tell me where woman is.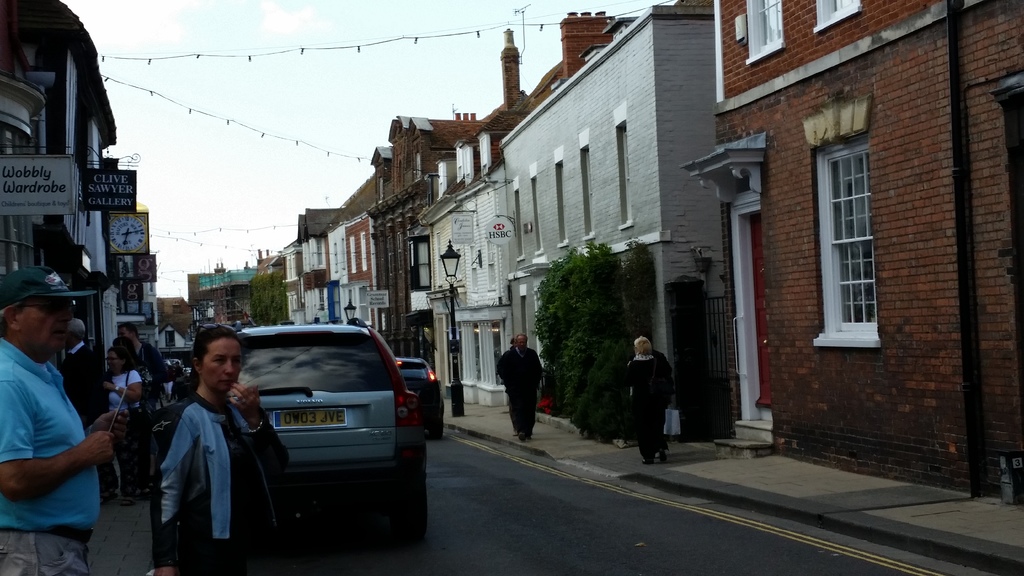
woman is at pyautogui.locateOnScreen(148, 312, 328, 570).
